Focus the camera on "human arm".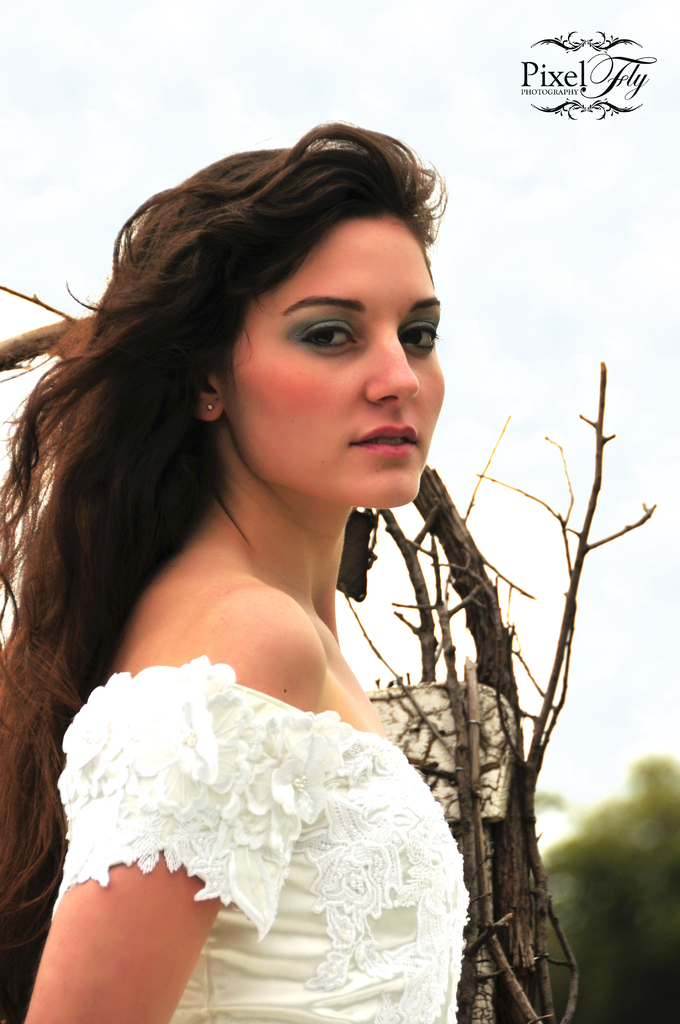
Focus region: rect(17, 586, 318, 1023).
